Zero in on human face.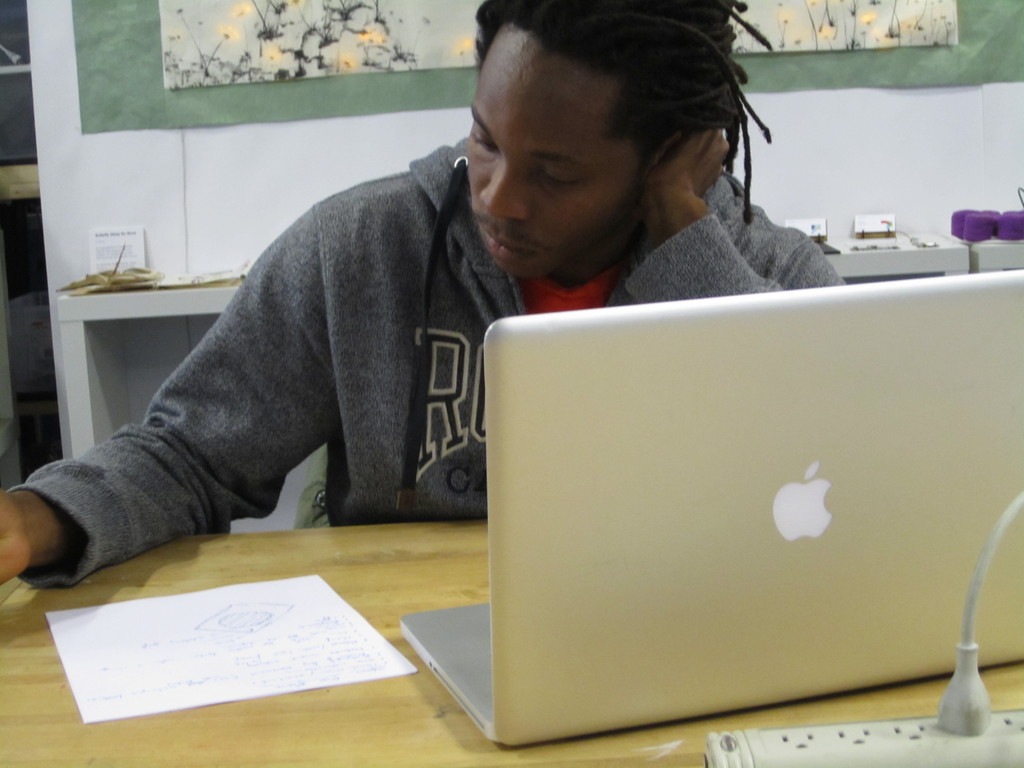
Zeroed in: rect(465, 38, 634, 273).
